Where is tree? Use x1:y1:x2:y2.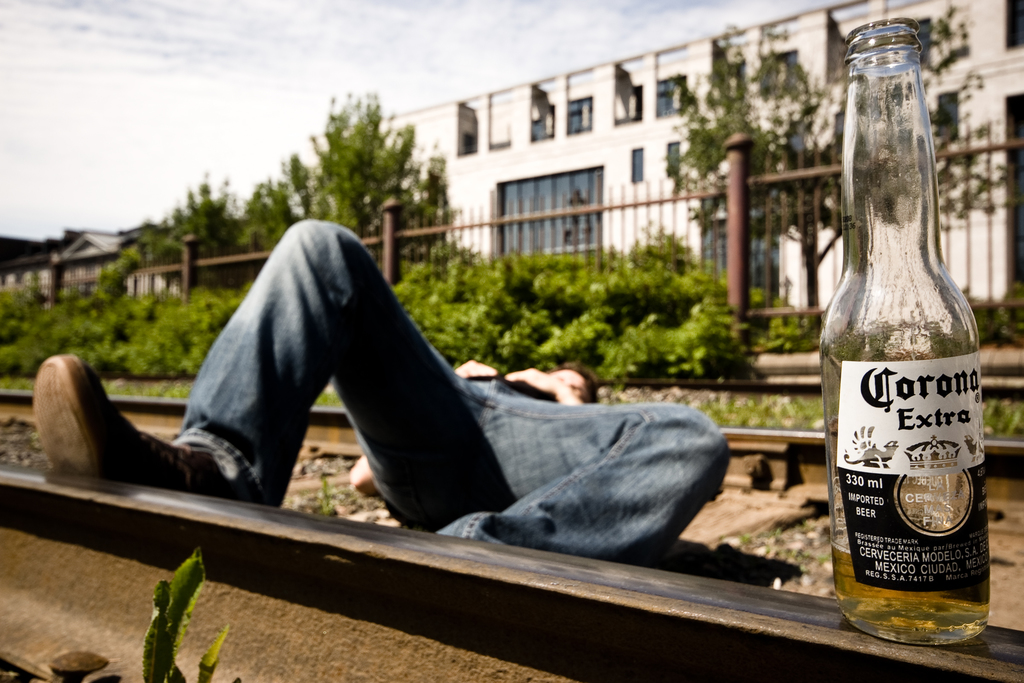
278:91:443:223.
